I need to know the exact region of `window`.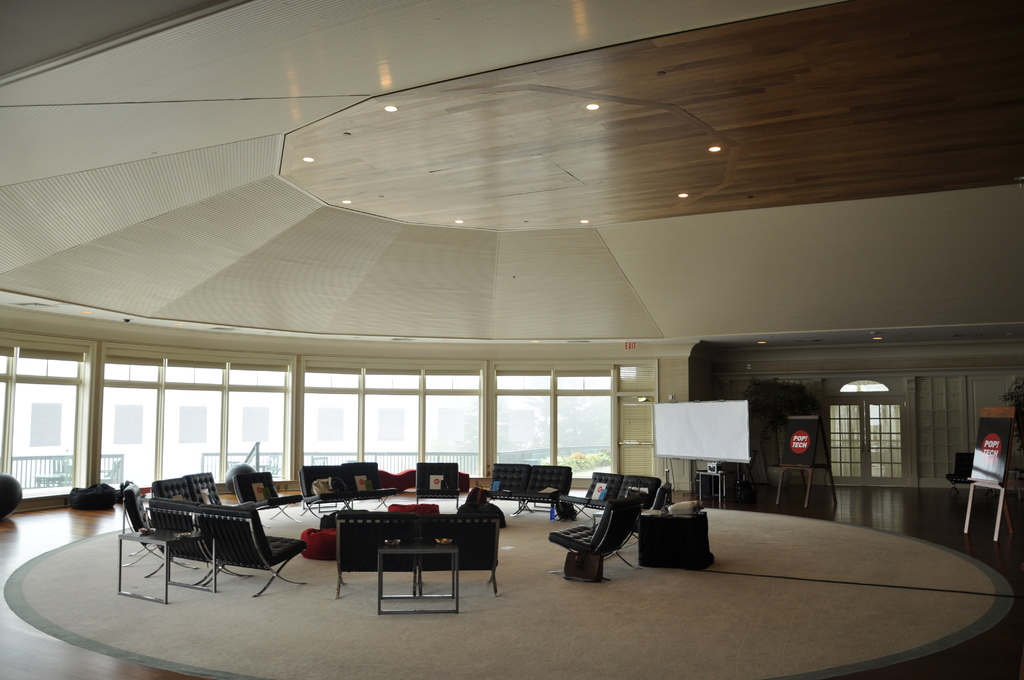
Region: <bbox>15, 344, 84, 376</bbox>.
